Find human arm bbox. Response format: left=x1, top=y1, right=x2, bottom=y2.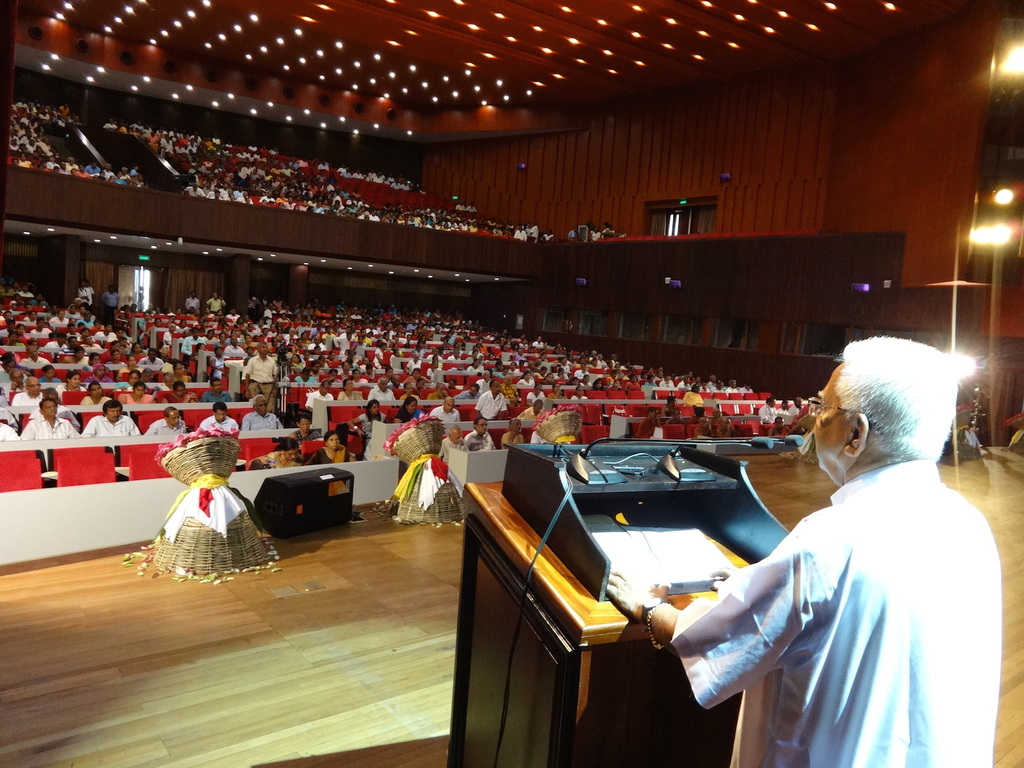
left=240, top=346, right=244, bottom=353.
